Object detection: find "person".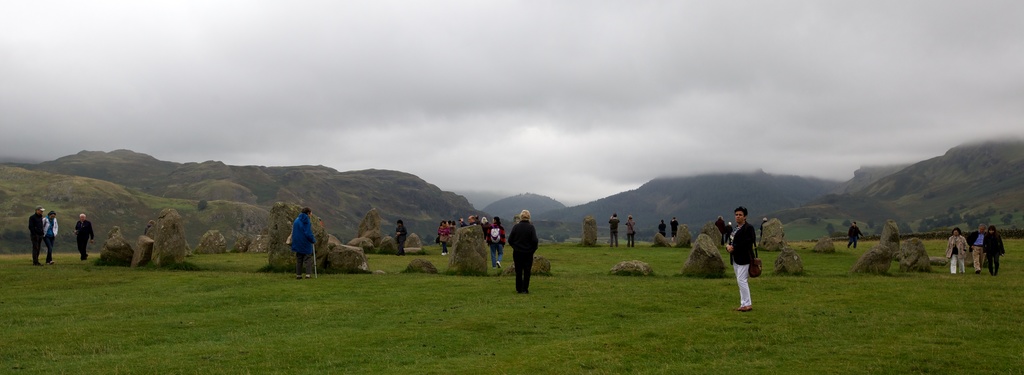
x1=26 y1=206 x2=45 y2=266.
